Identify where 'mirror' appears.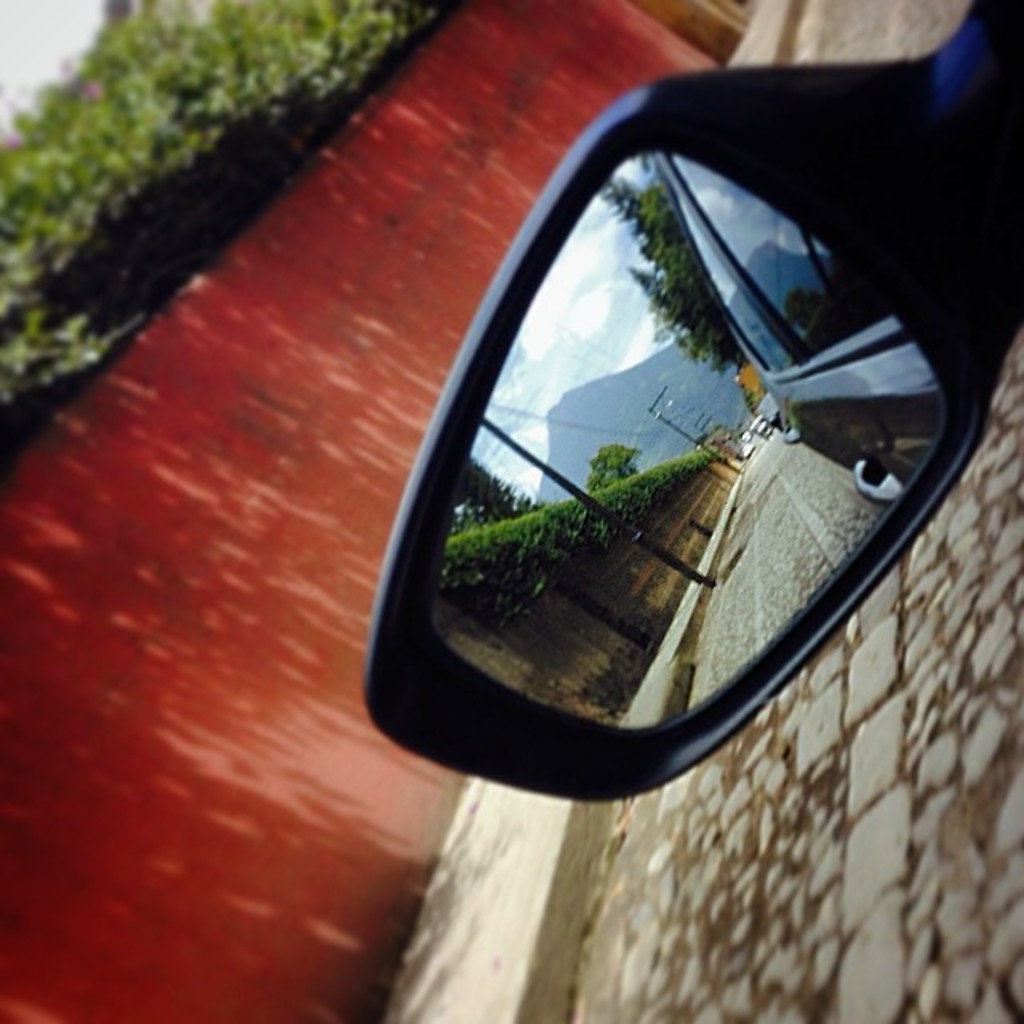
Appears at {"left": 413, "top": 146, "right": 947, "bottom": 736}.
